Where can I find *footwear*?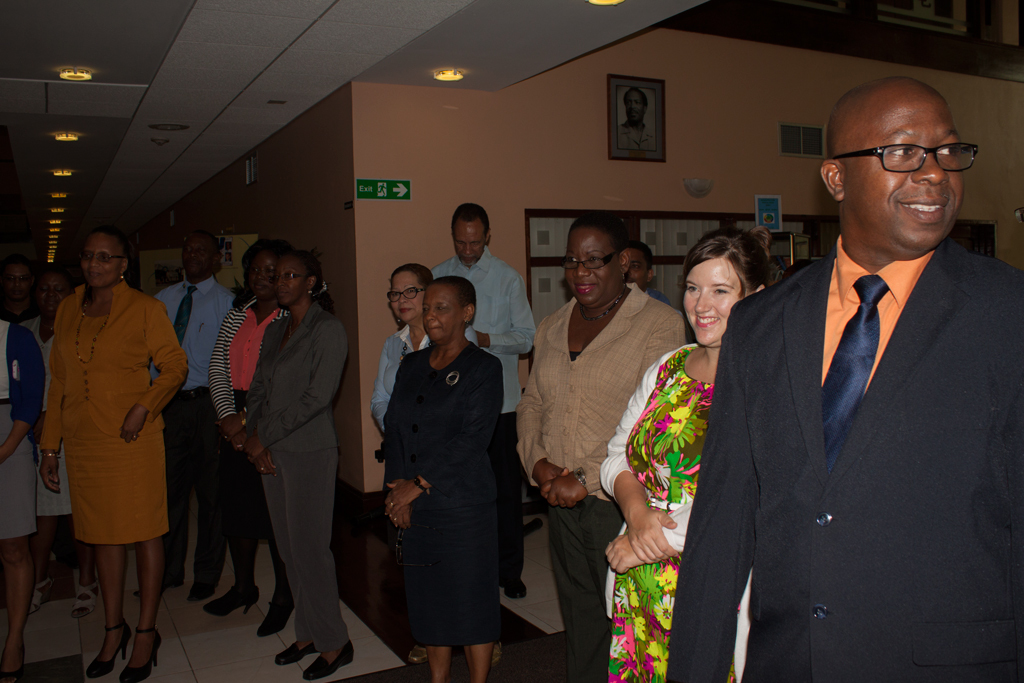
You can find it at bbox=[193, 574, 214, 601].
